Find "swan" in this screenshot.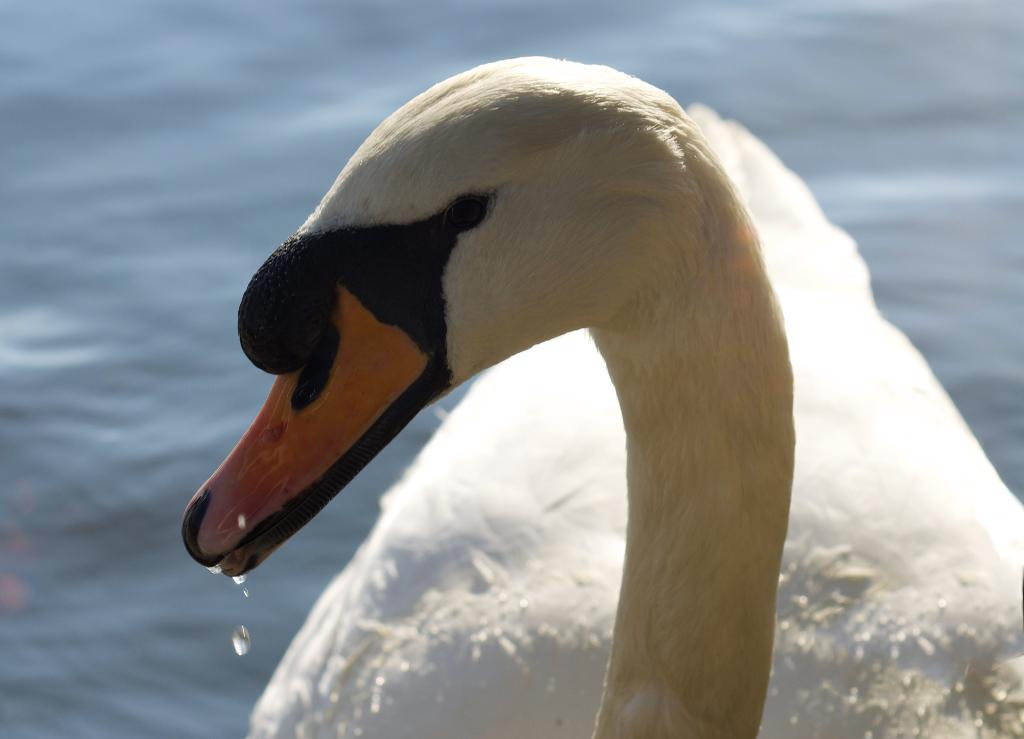
The bounding box for "swan" is (179,50,941,733).
